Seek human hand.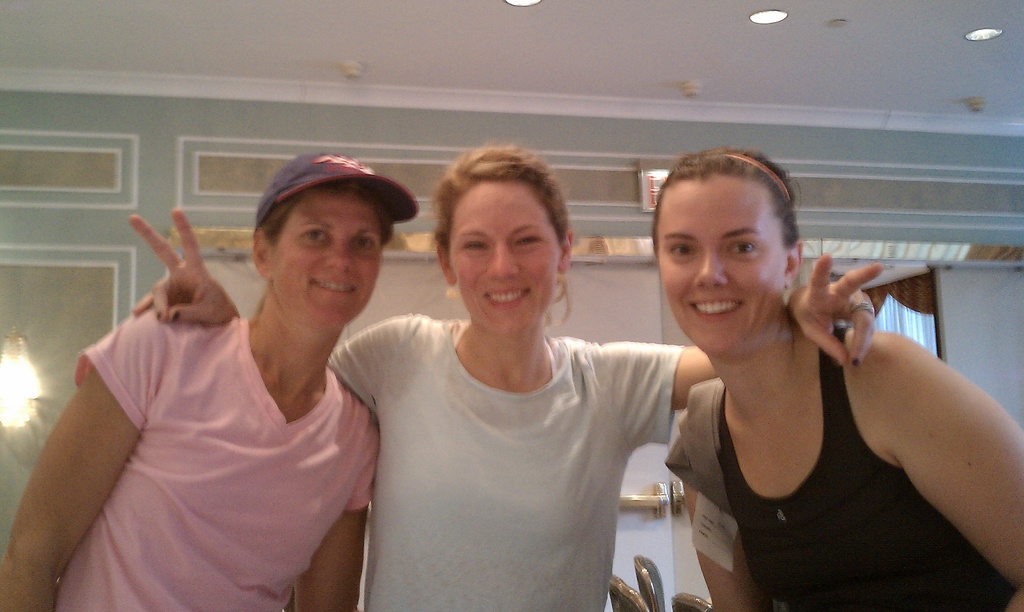
Rect(118, 211, 232, 337).
